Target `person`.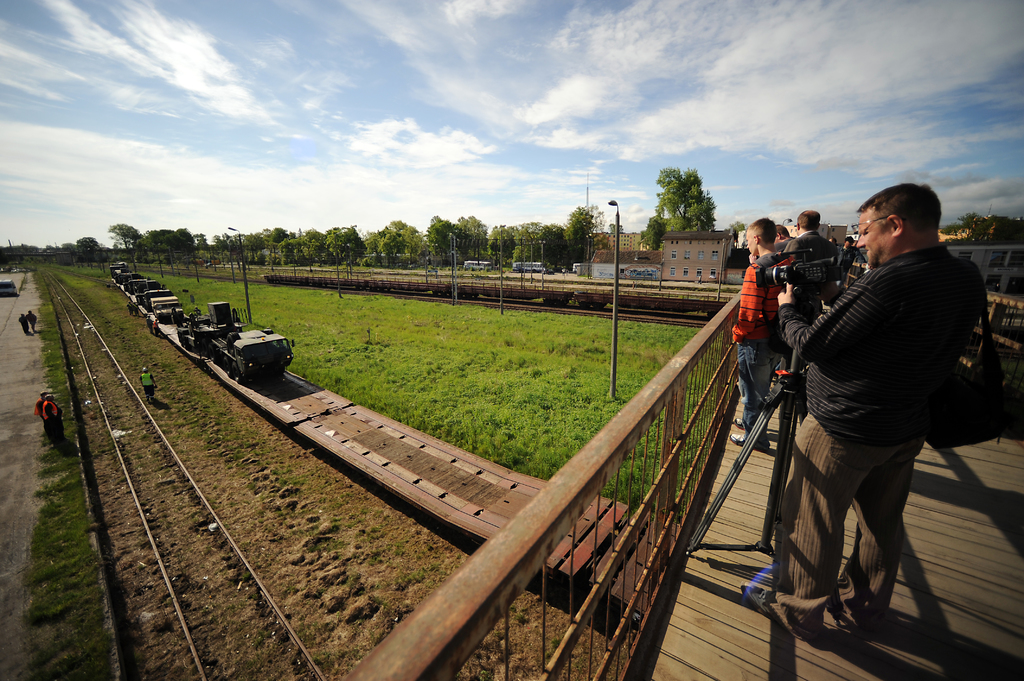
Target region: 150 317 159 337.
